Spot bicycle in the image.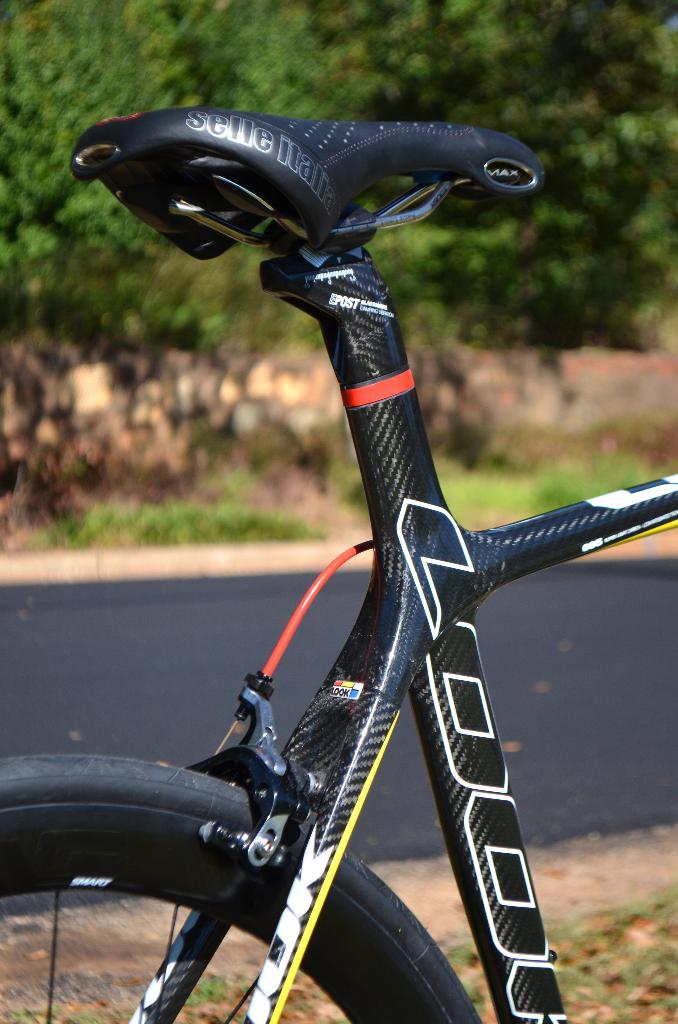
bicycle found at x1=47 y1=0 x2=677 y2=1021.
